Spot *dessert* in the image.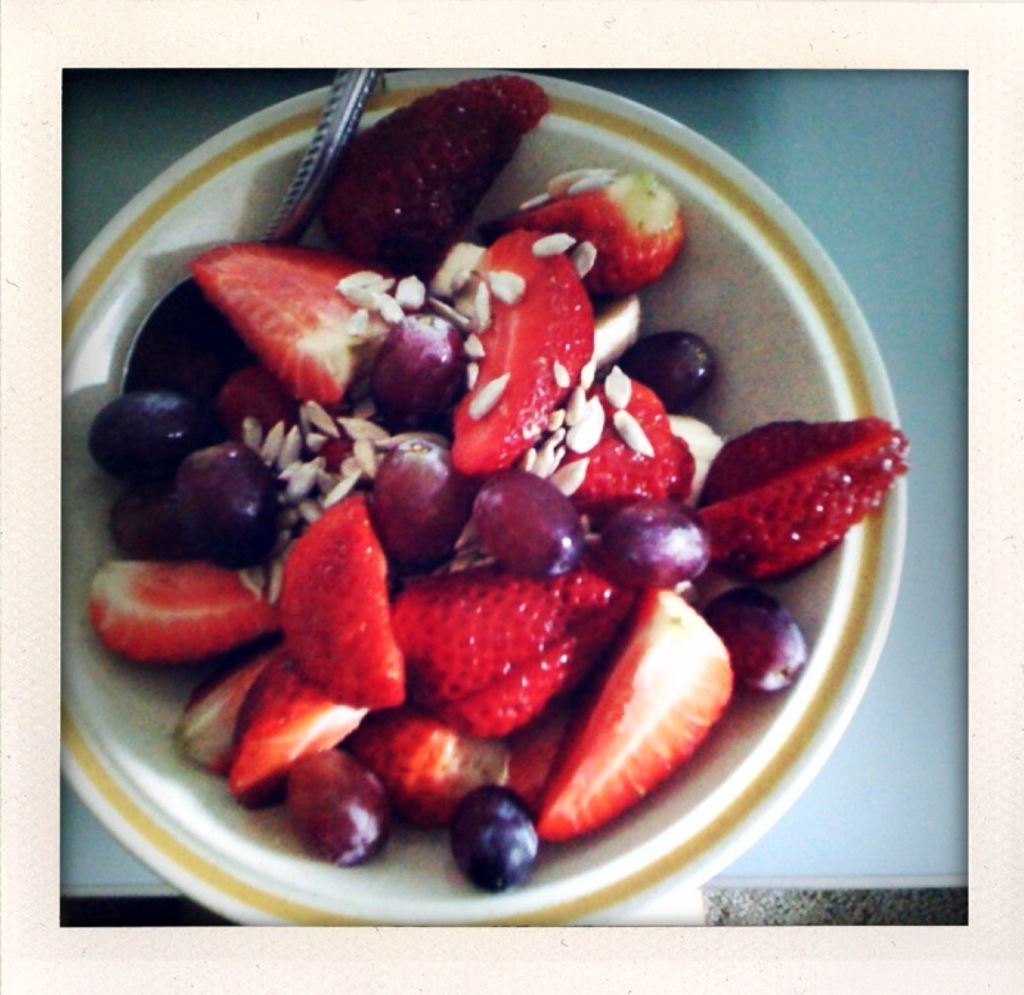
*dessert* found at Rect(477, 462, 575, 578).
